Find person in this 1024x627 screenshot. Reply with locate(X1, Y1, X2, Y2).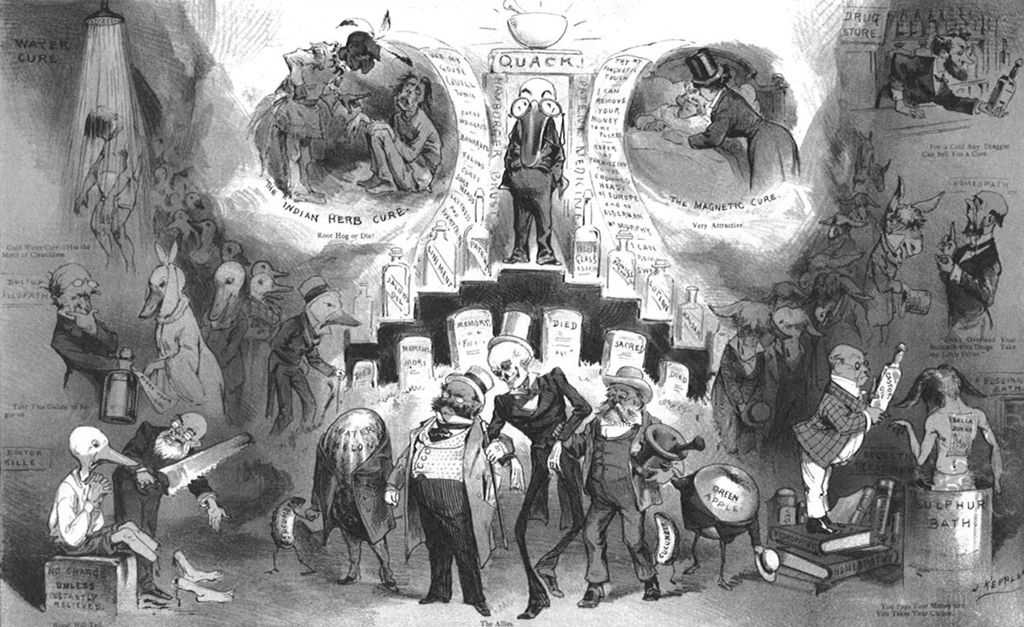
locate(685, 52, 804, 192).
